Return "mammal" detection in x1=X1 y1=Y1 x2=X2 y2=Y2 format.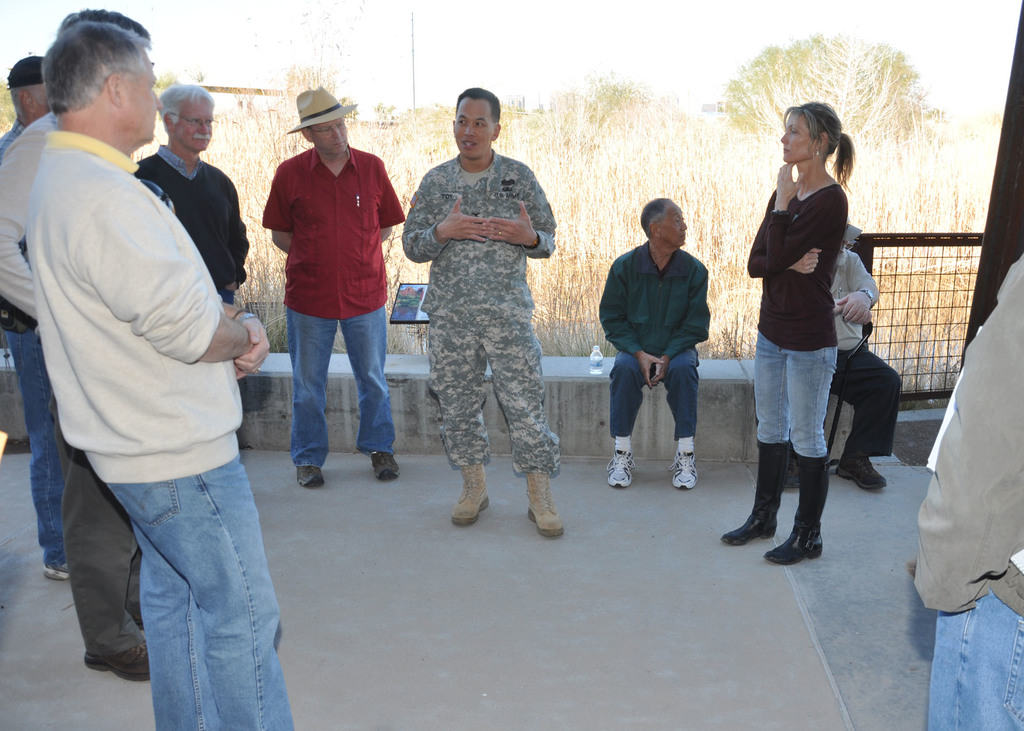
x1=598 y1=193 x2=709 y2=492.
